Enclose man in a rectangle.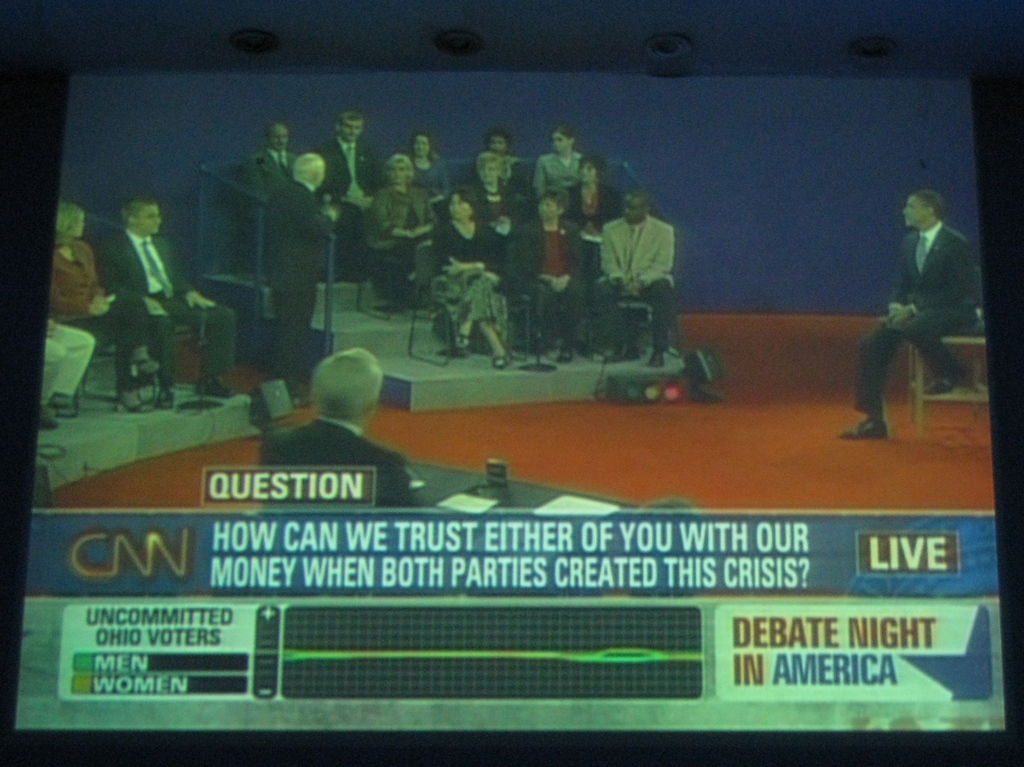
bbox=(243, 122, 294, 200).
